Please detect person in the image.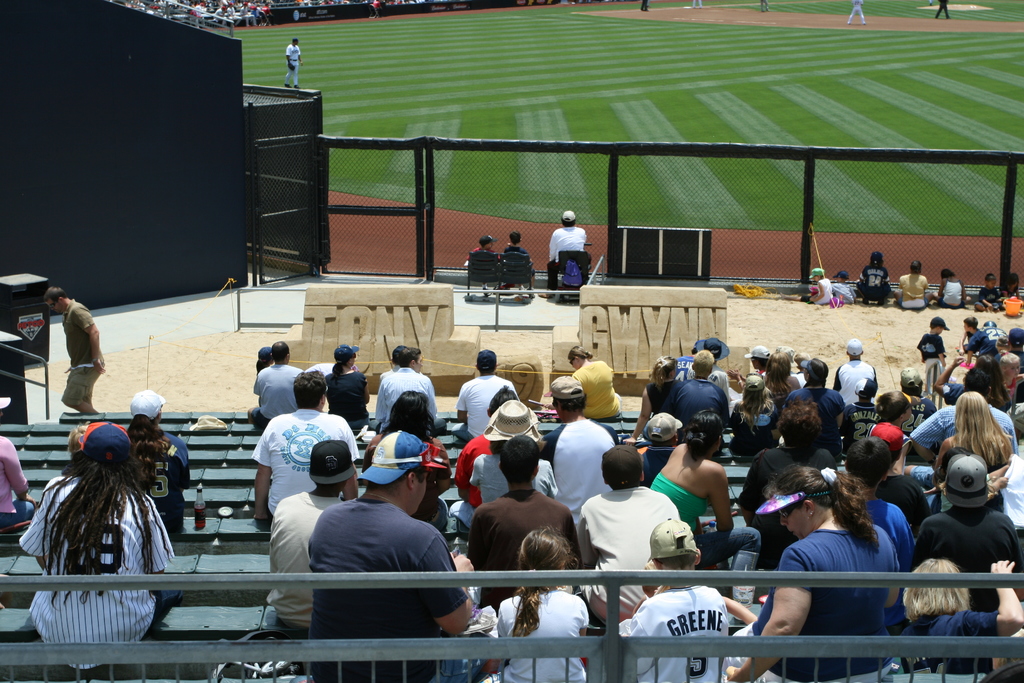
select_region(976, 270, 1000, 311).
